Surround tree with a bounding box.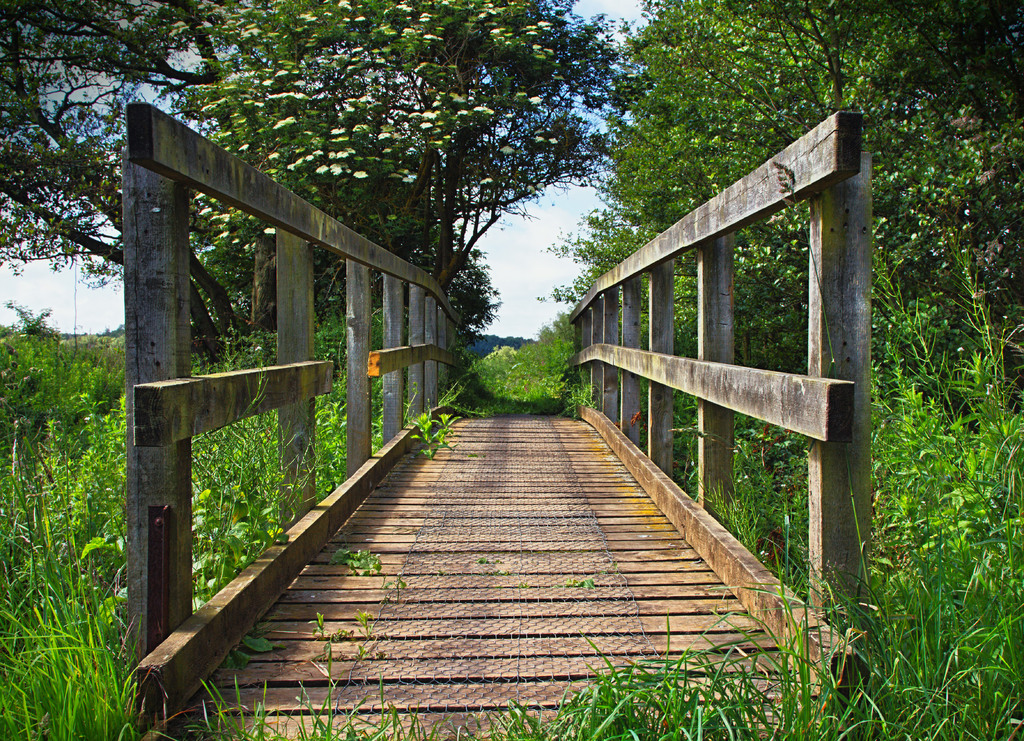
[256, 21, 636, 410].
